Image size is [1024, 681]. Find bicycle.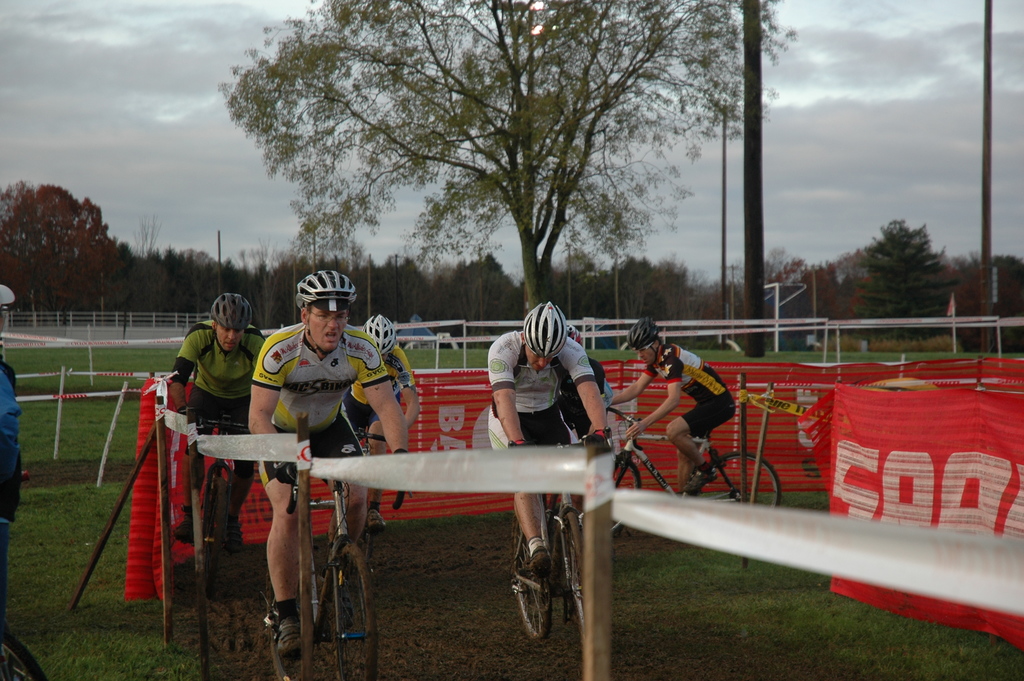
x1=268 y1=438 x2=408 y2=680.
